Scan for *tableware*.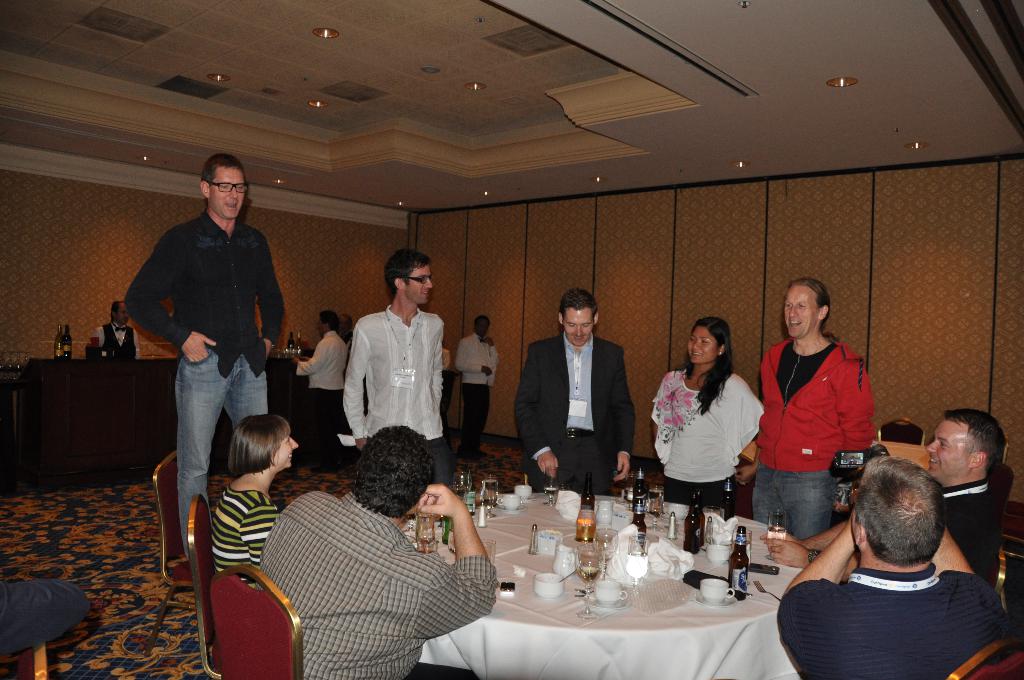
Scan result: [578,547,608,613].
